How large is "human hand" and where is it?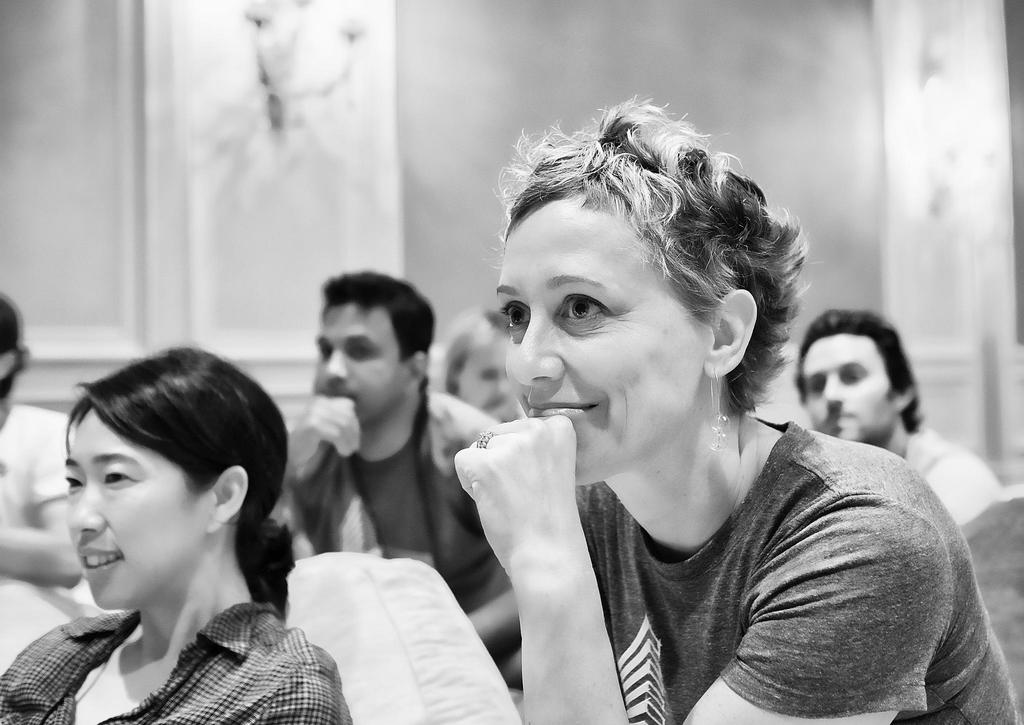
Bounding box: box=[289, 393, 361, 470].
